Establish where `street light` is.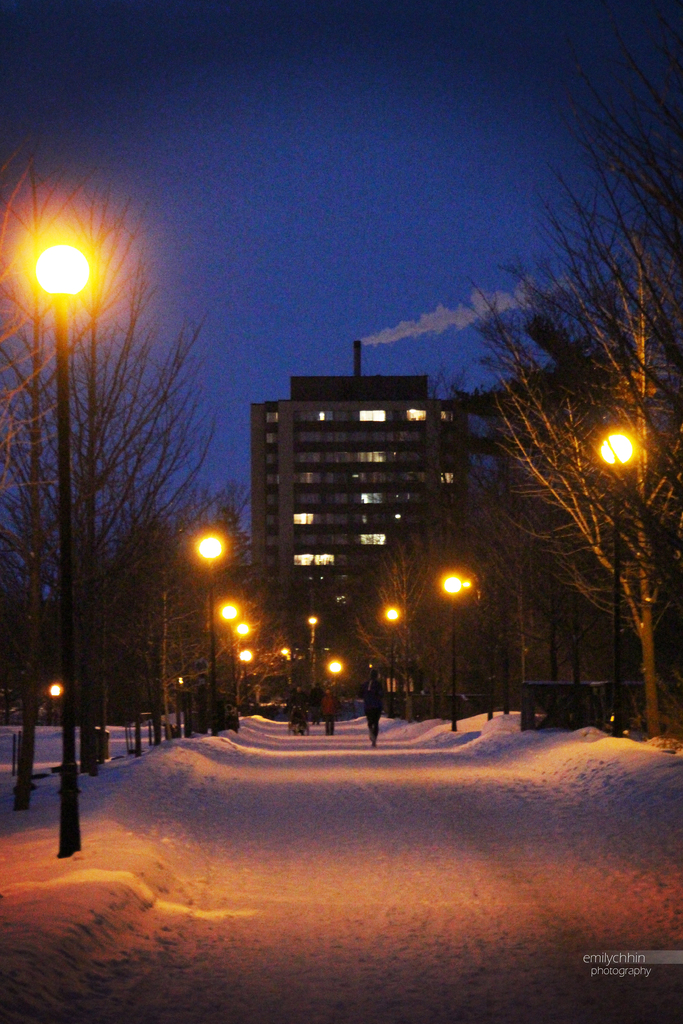
Established at rect(303, 612, 325, 684).
